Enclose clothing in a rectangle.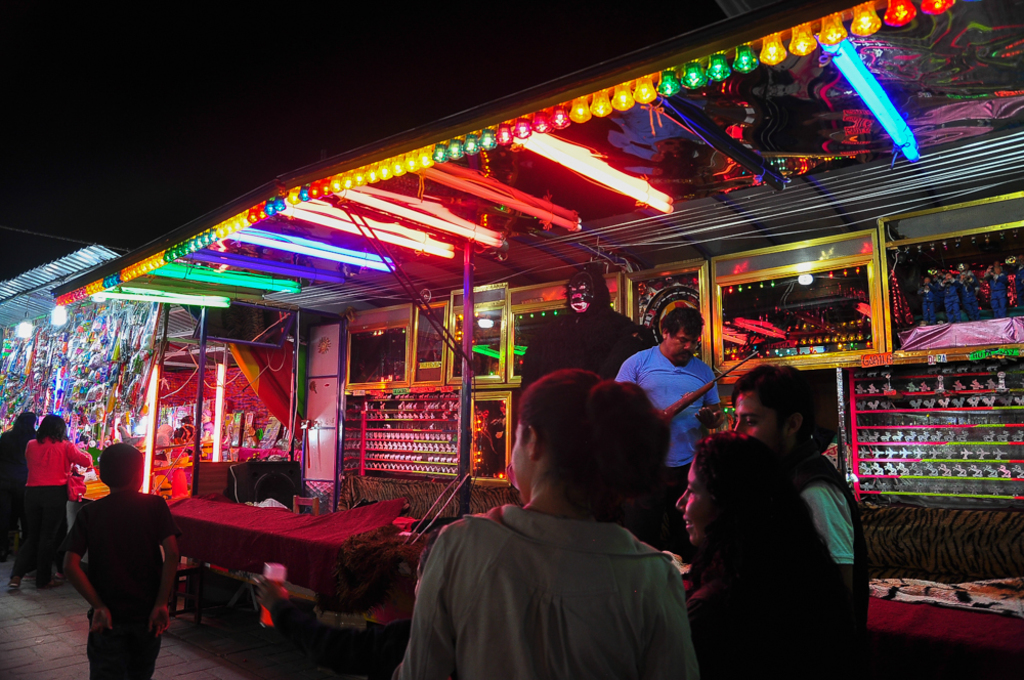
left=681, top=529, right=850, bottom=679.
